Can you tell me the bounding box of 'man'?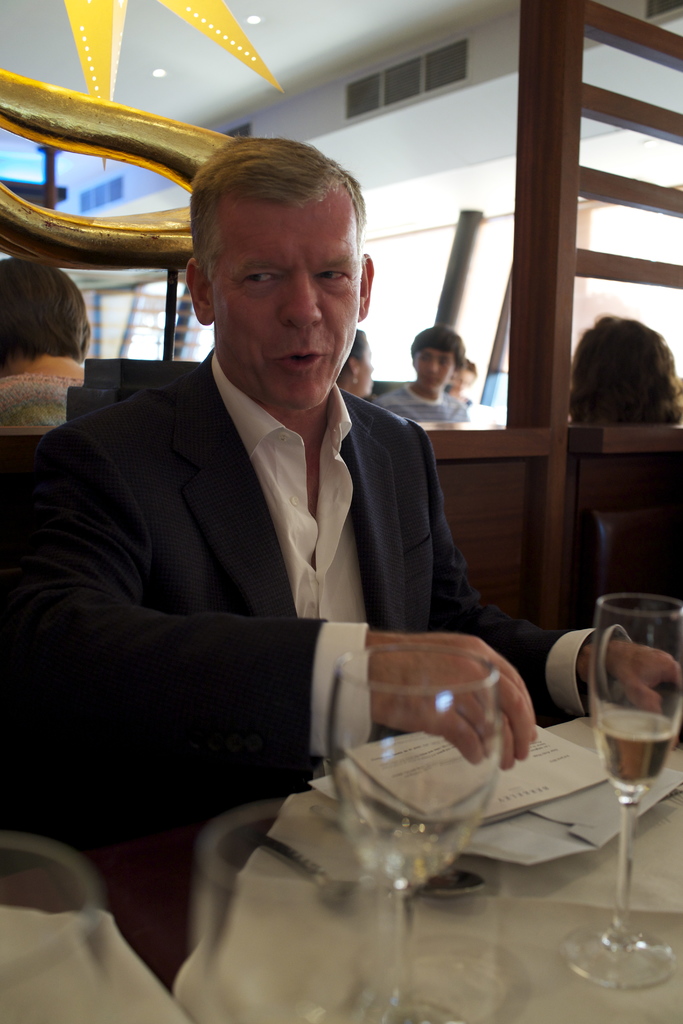
[left=35, top=136, right=550, bottom=850].
